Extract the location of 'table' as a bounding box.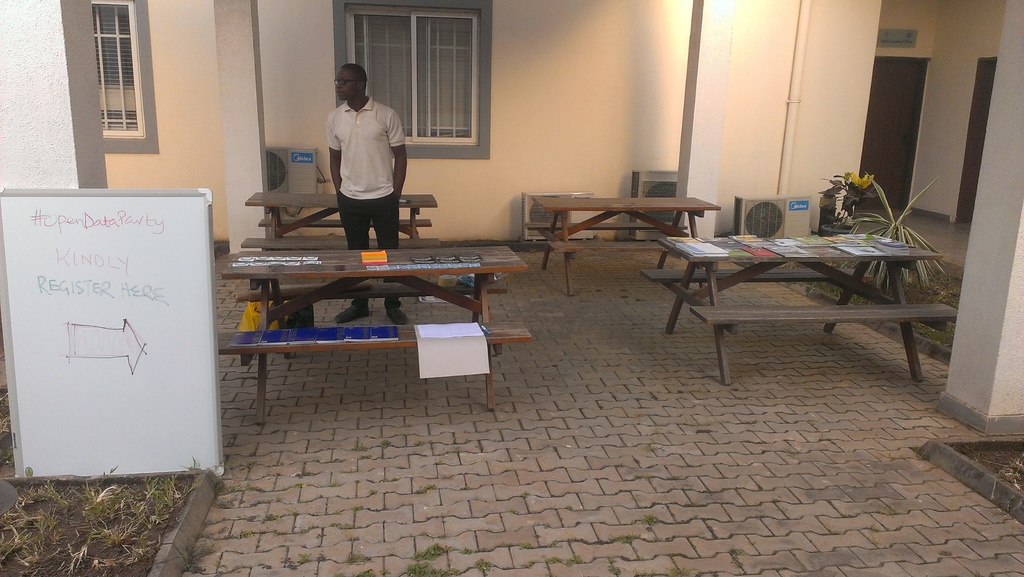
bbox=(221, 248, 522, 424).
